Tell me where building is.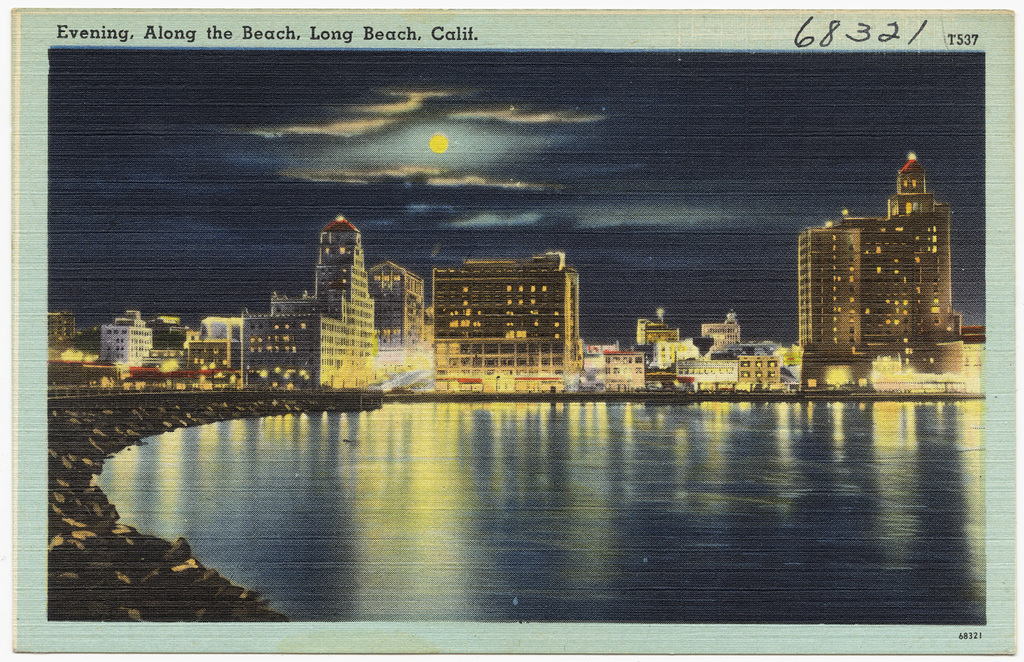
building is at <box>431,245,586,393</box>.
